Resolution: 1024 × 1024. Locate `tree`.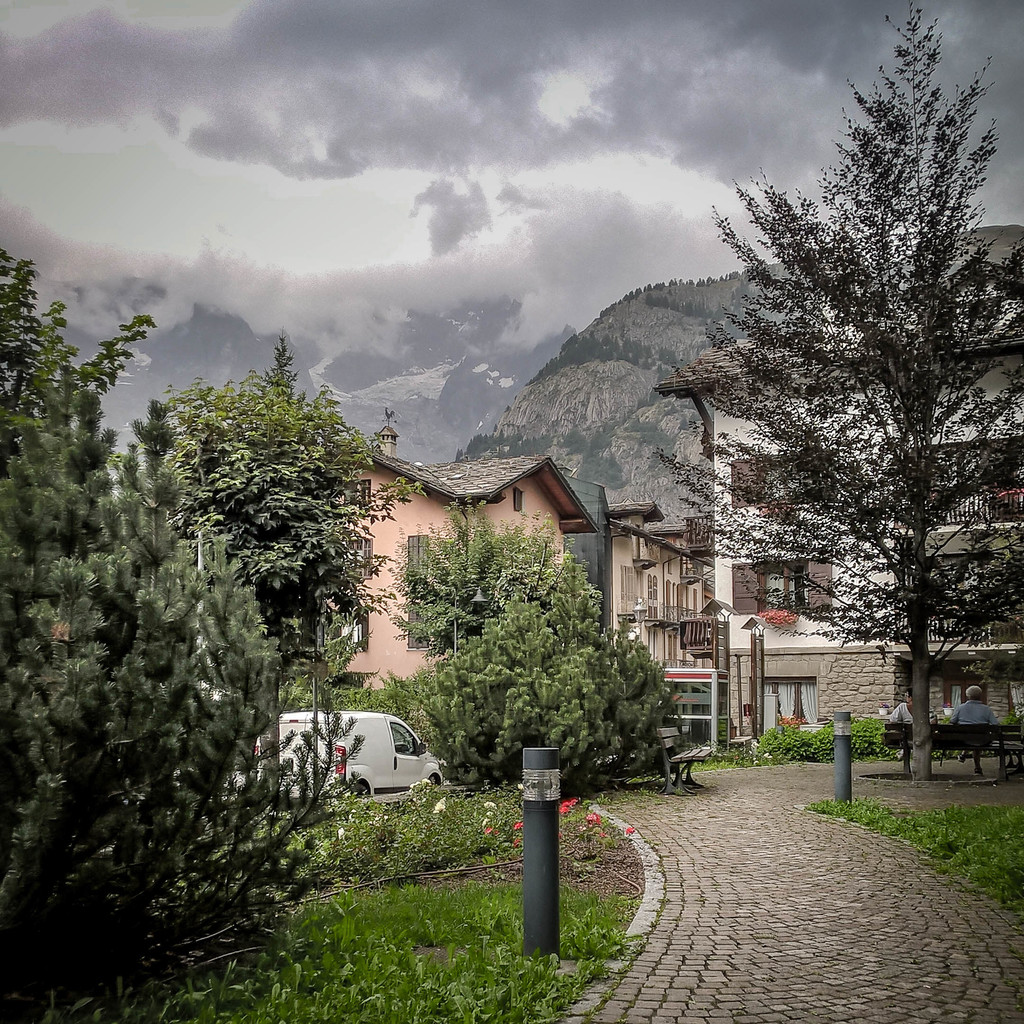
locate(0, 240, 160, 483).
